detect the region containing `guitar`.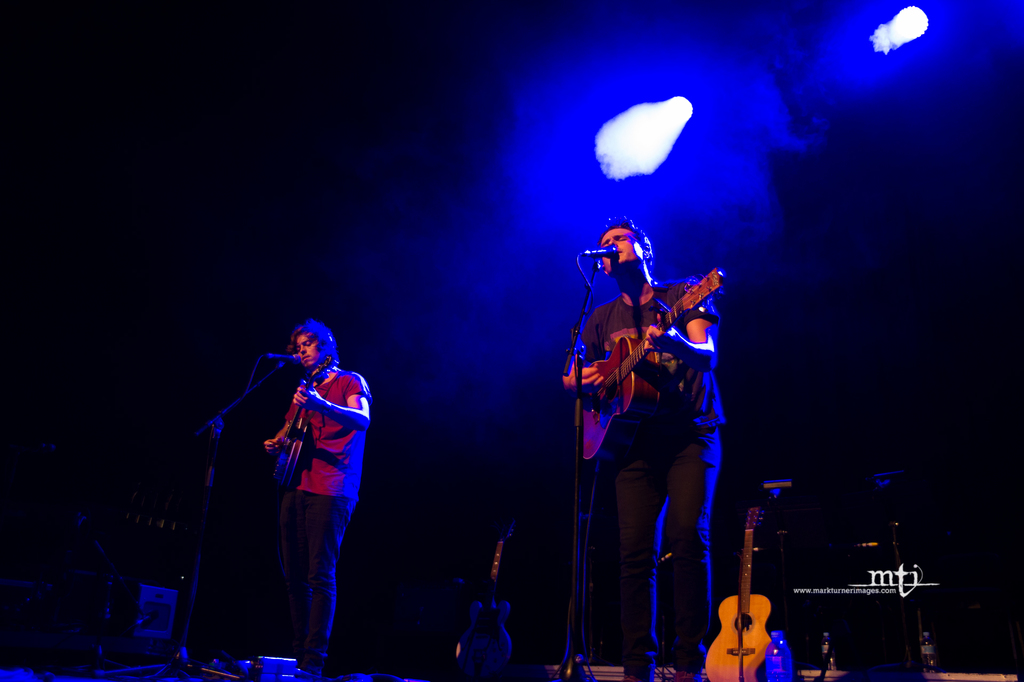
(575, 279, 738, 442).
